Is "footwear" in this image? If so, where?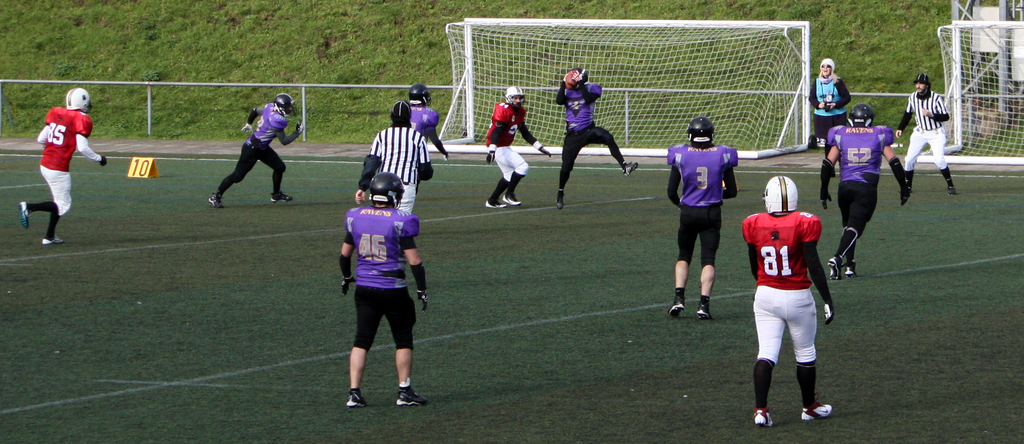
Yes, at x1=751, y1=409, x2=776, y2=431.
